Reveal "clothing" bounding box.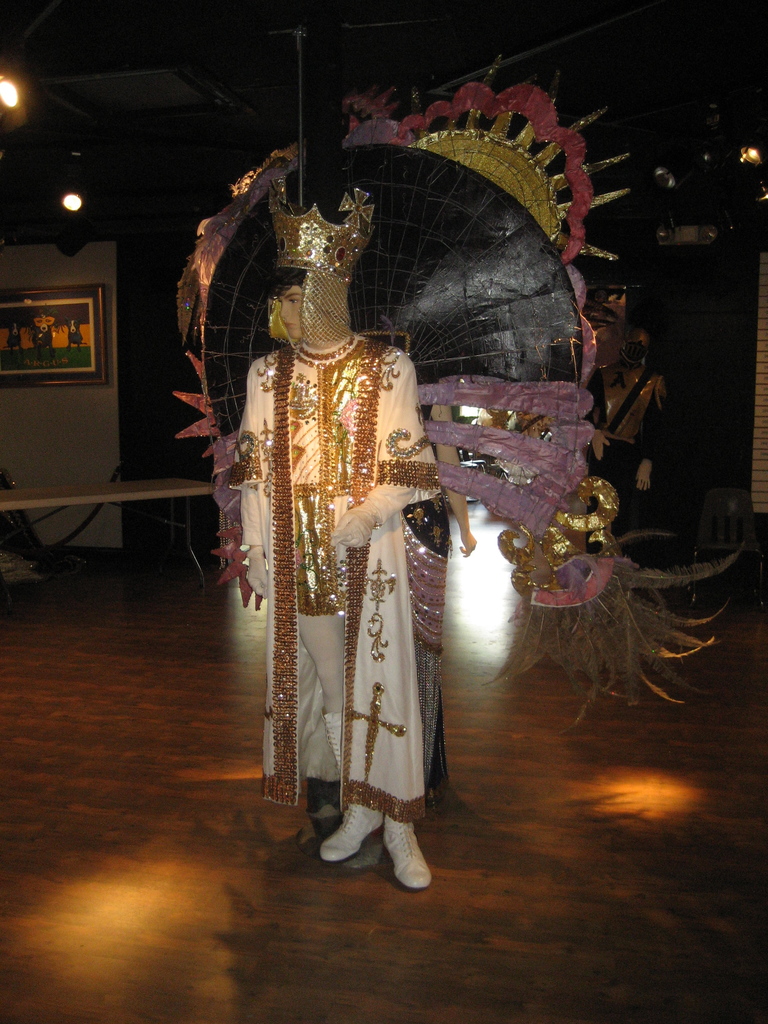
Revealed: bbox=[591, 359, 666, 543].
